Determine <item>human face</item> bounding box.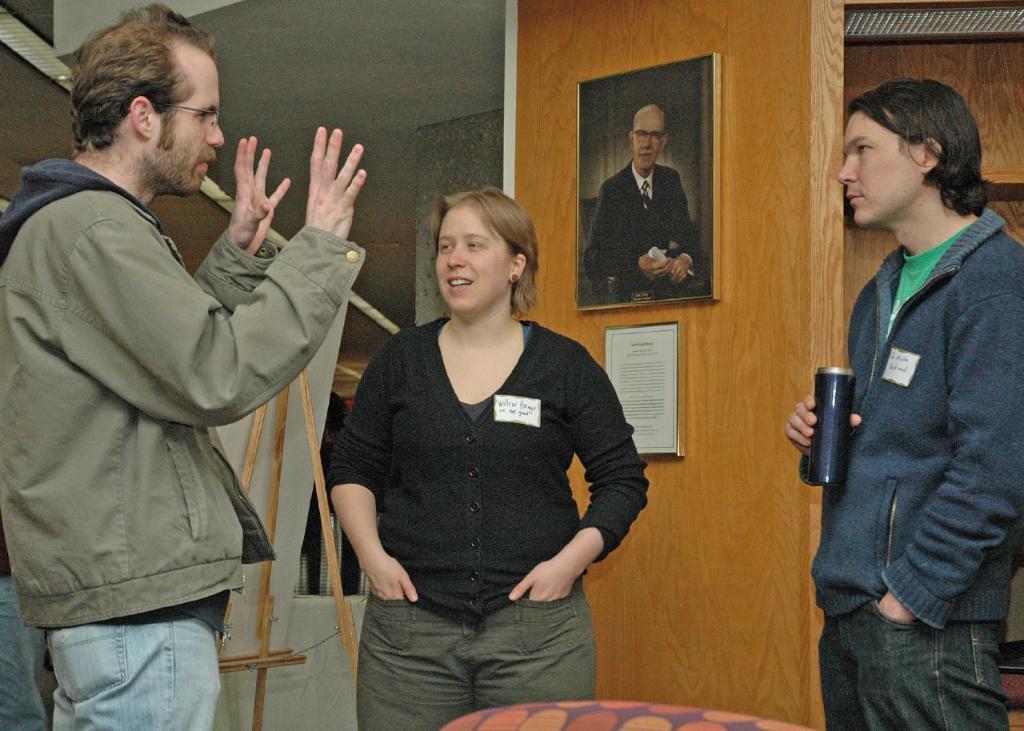
Determined: select_region(834, 112, 926, 230).
